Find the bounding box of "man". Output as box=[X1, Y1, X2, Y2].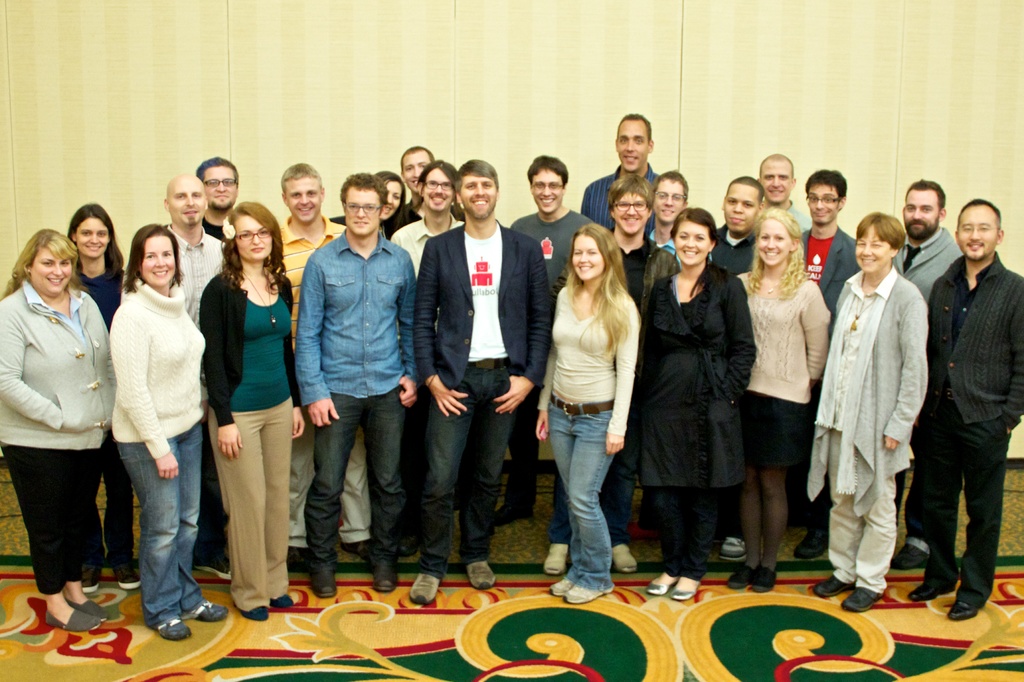
box=[892, 178, 963, 571].
